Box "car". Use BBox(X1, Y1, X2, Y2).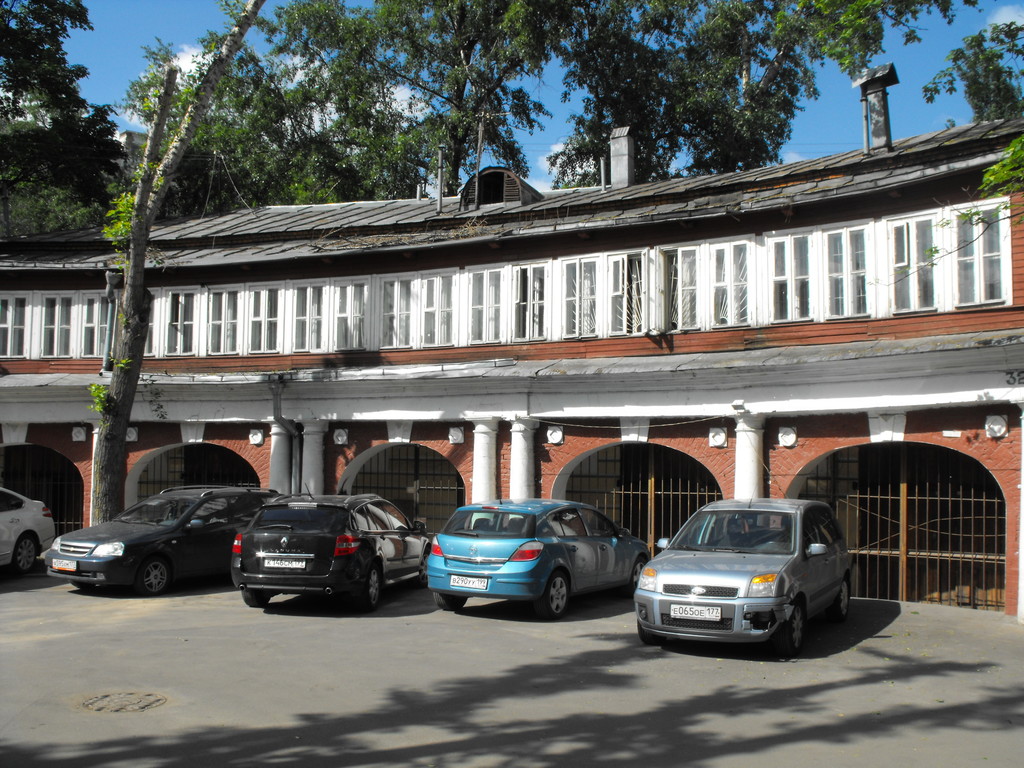
BBox(0, 487, 56, 575).
